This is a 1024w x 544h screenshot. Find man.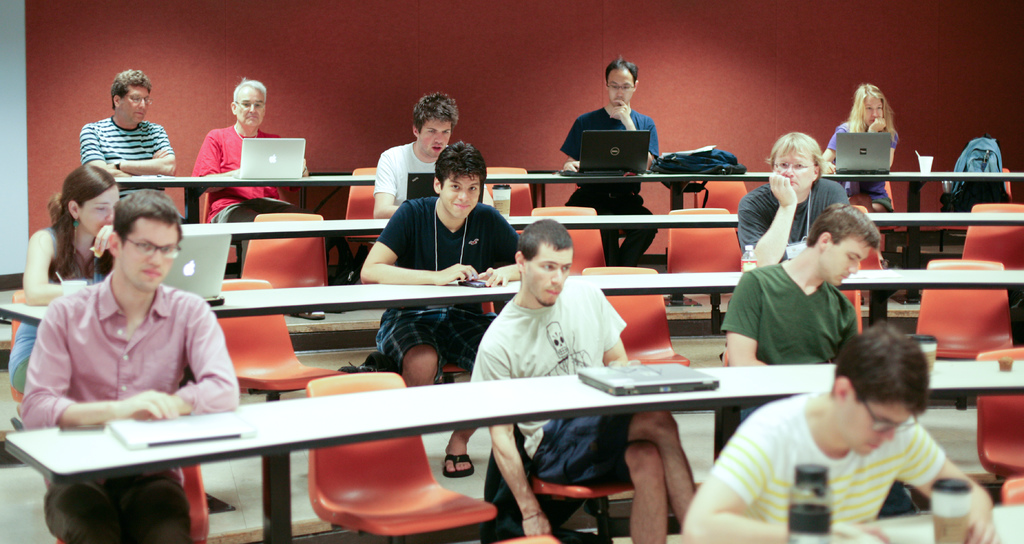
Bounding box: 372 90 493 224.
